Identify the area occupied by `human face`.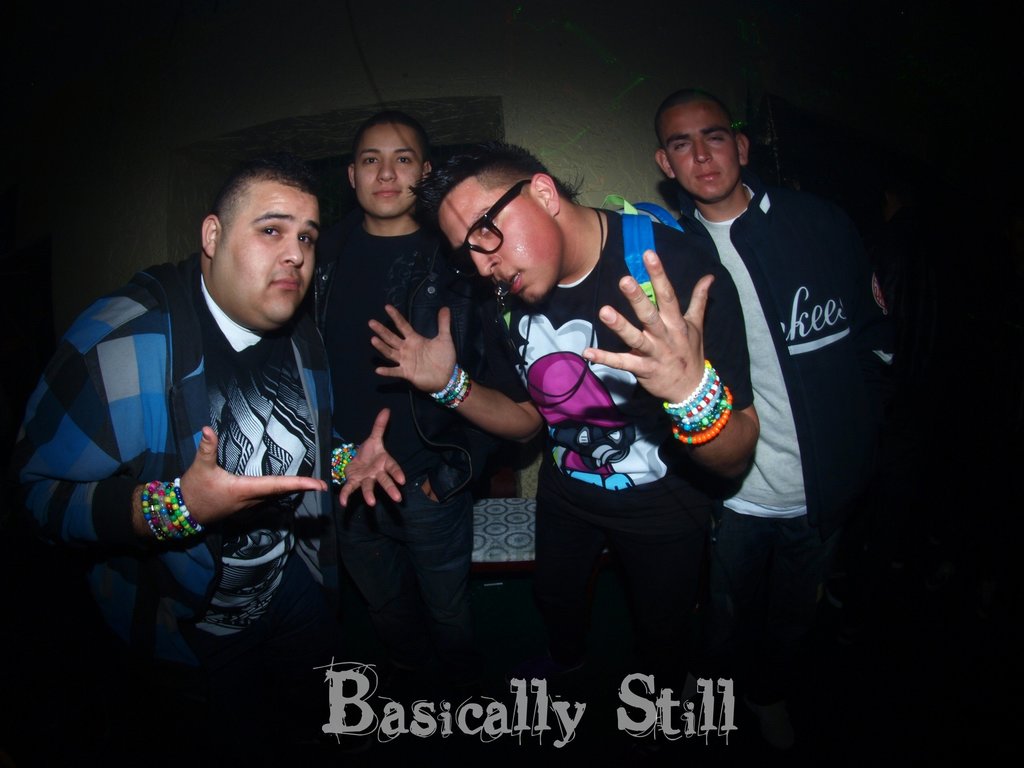
Area: (221, 191, 319, 323).
